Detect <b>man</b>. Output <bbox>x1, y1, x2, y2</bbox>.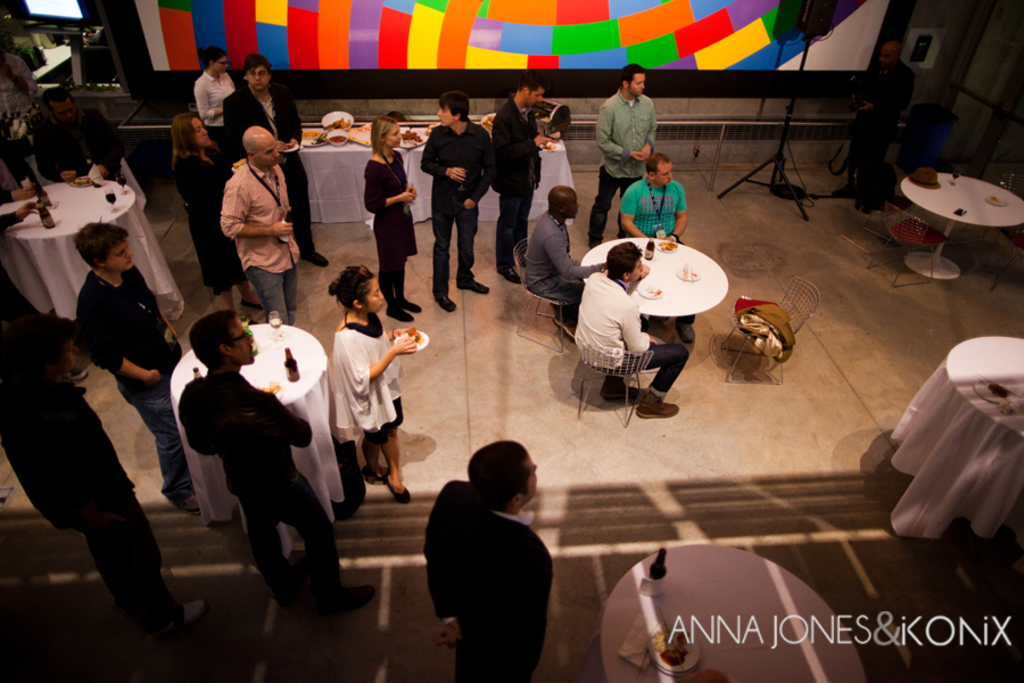
<bbox>76, 211, 200, 508</bbox>.
